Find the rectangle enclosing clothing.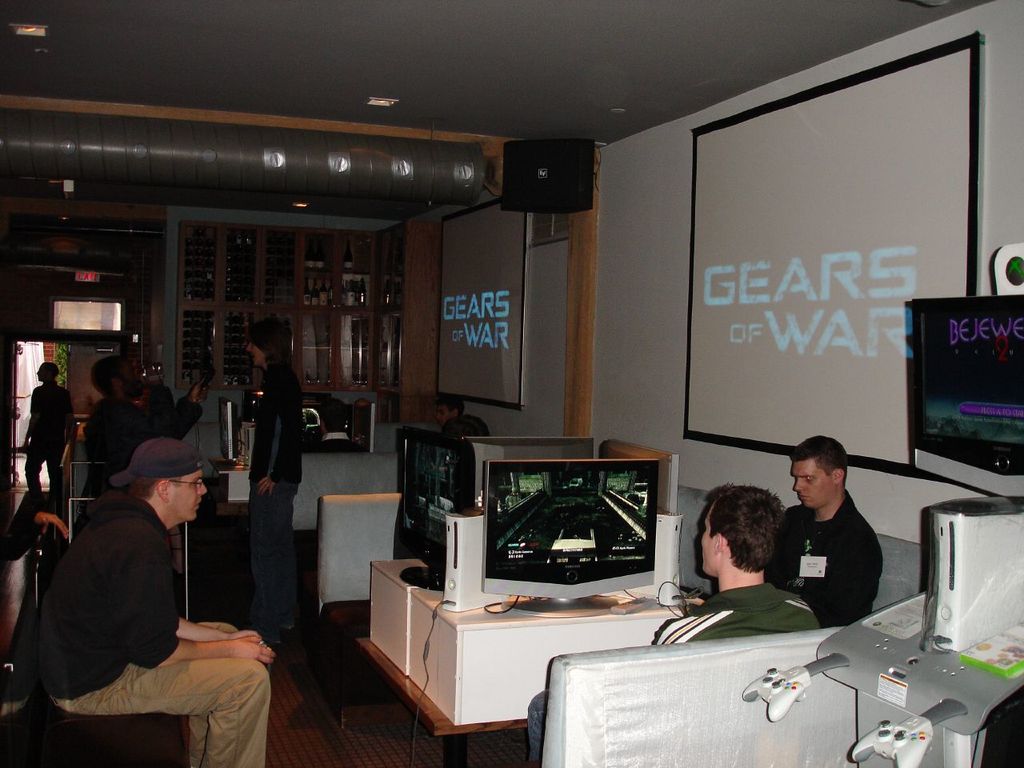
240, 358, 308, 630.
